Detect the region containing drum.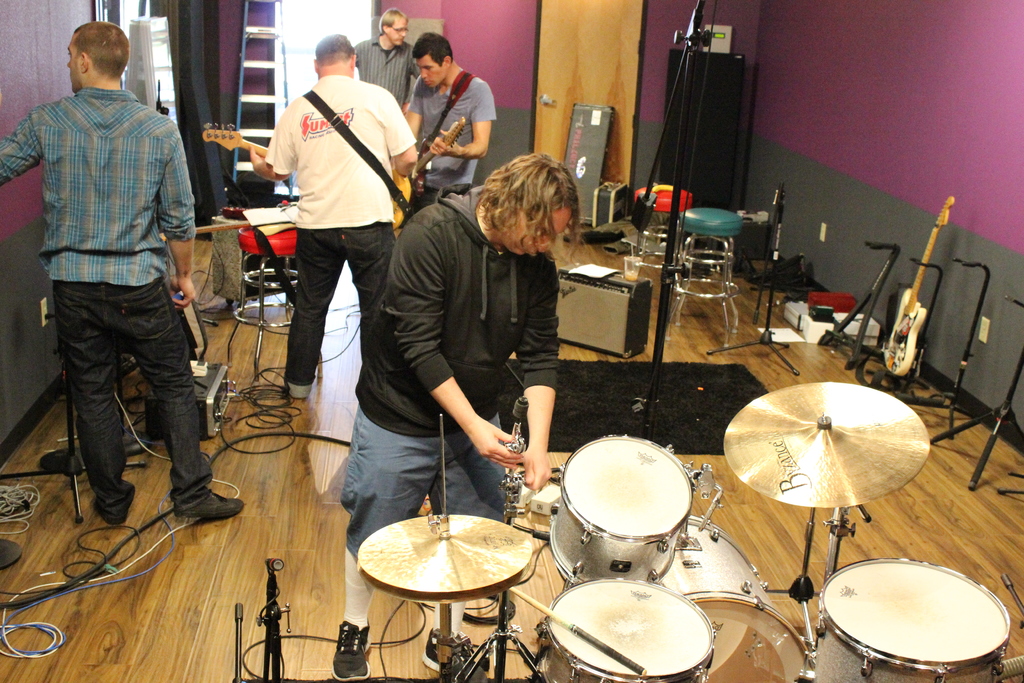
crop(537, 578, 713, 682).
